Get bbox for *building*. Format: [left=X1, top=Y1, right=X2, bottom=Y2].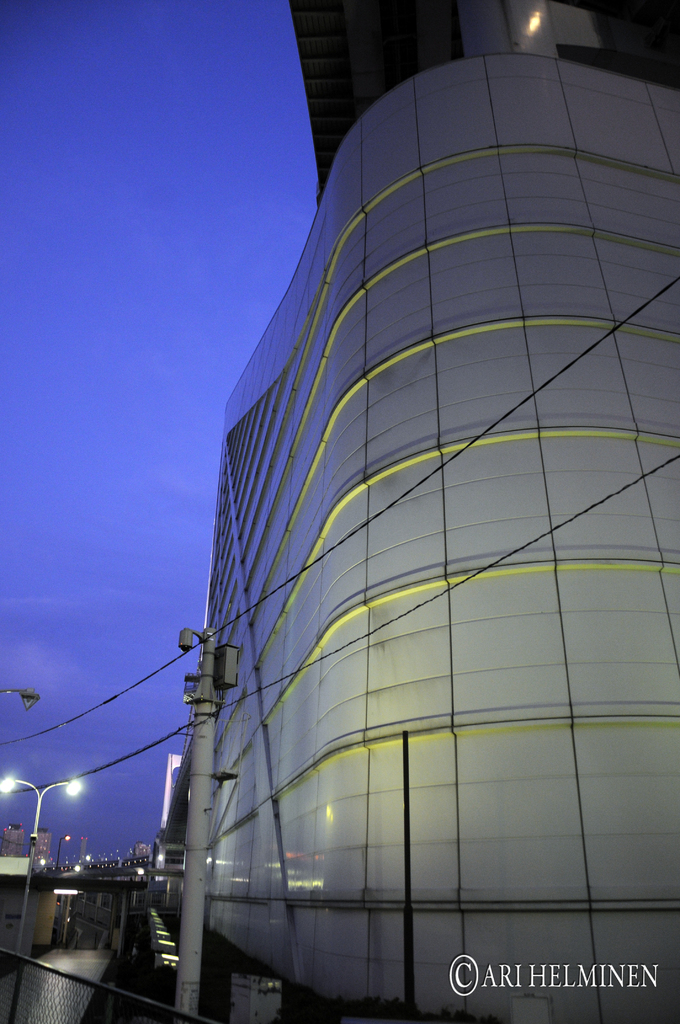
[left=2, top=822, right=25, bottom=862].
